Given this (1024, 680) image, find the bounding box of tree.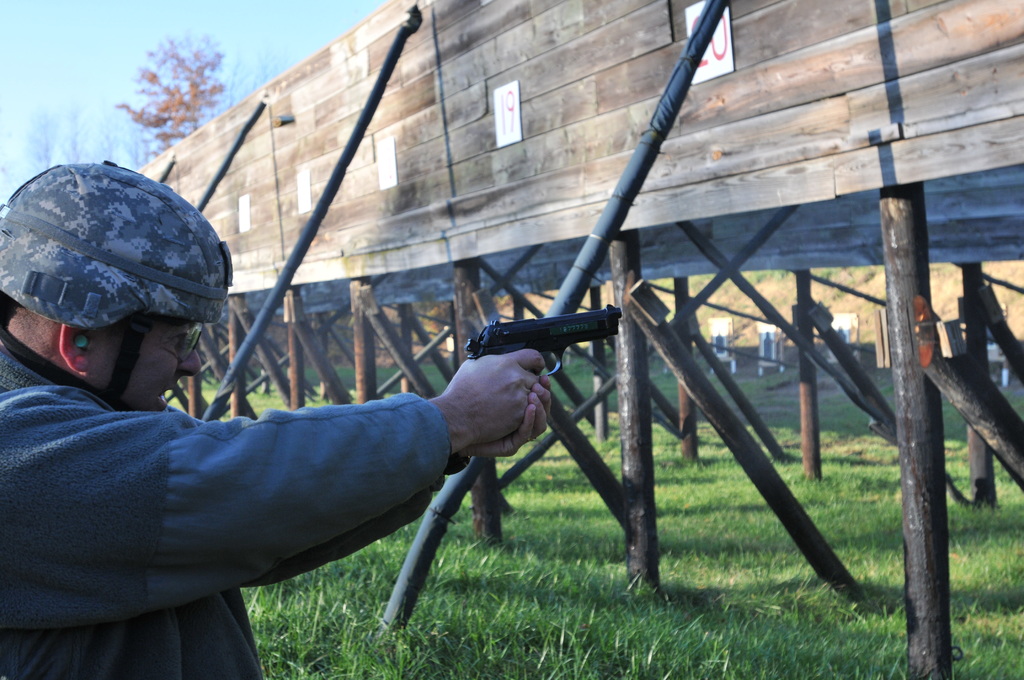
BBox(111, 26, 230, 155).
